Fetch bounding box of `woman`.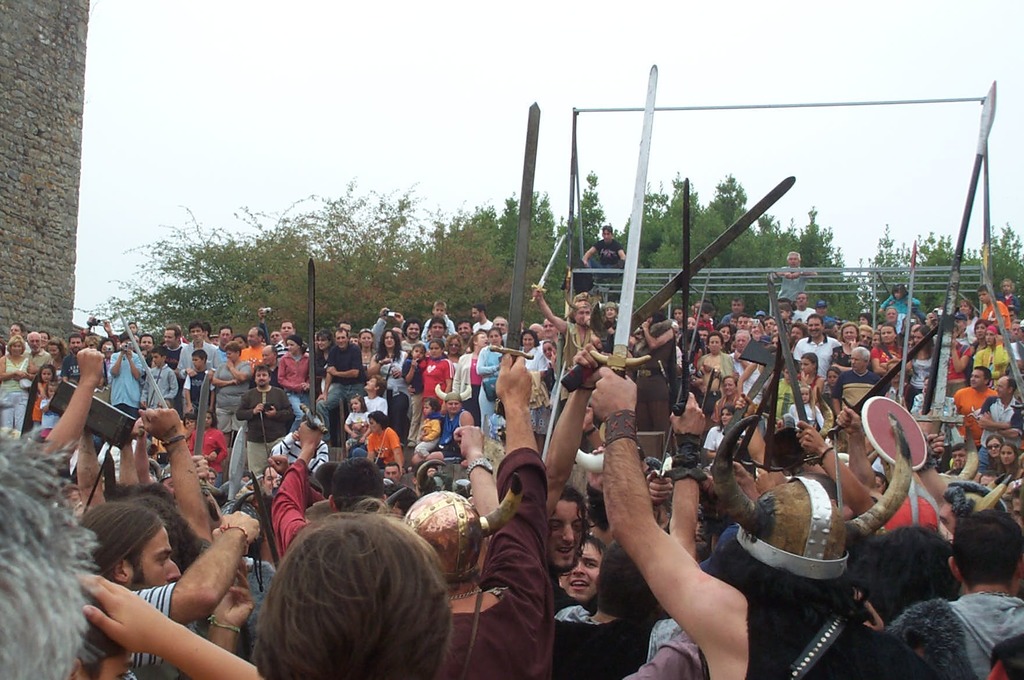
Bbox: {"x1": 417, "y1": 340, "x2": 457, "y2": 429}.
